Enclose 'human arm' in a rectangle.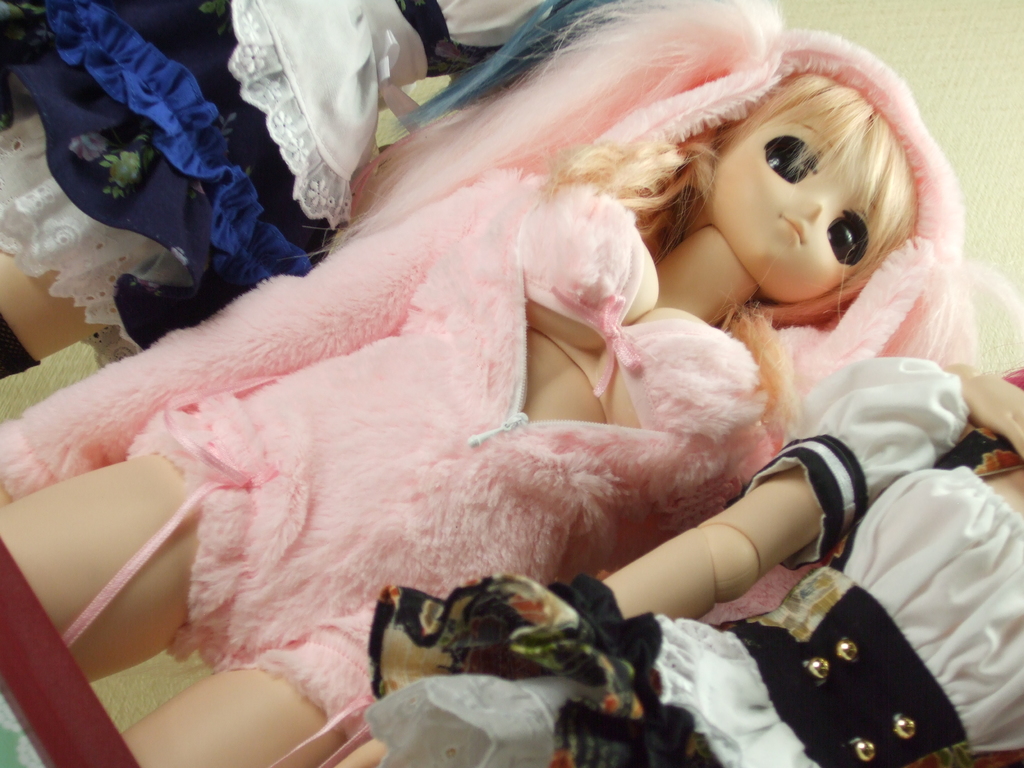
left=596, top=461, right=818, bottom=626.
